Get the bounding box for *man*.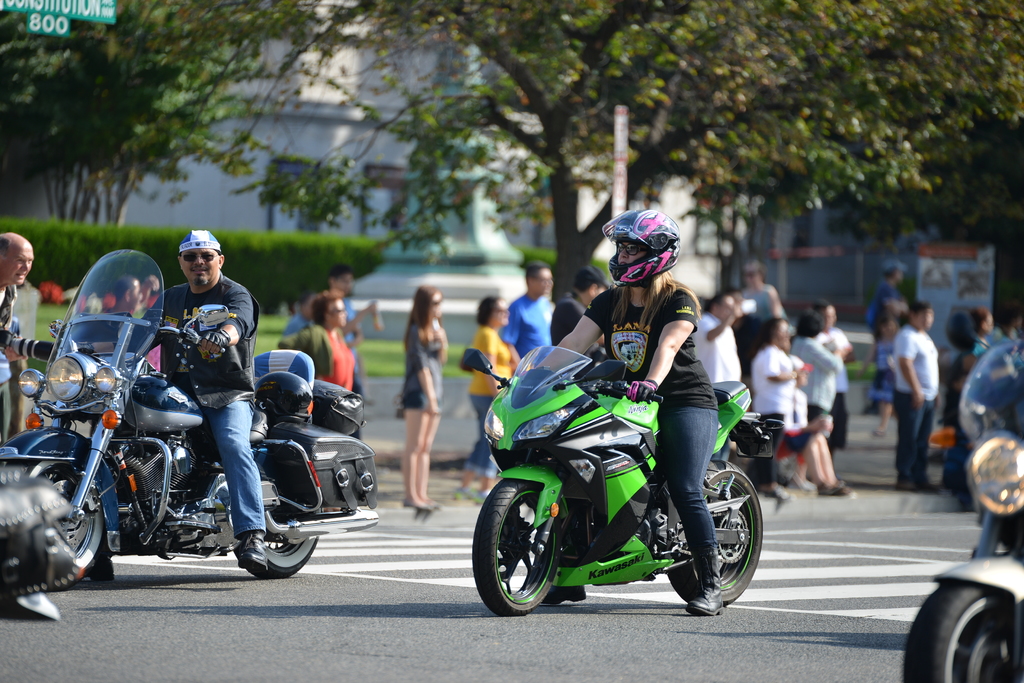
x1=97 y1=266 x2=166 y2=322.
